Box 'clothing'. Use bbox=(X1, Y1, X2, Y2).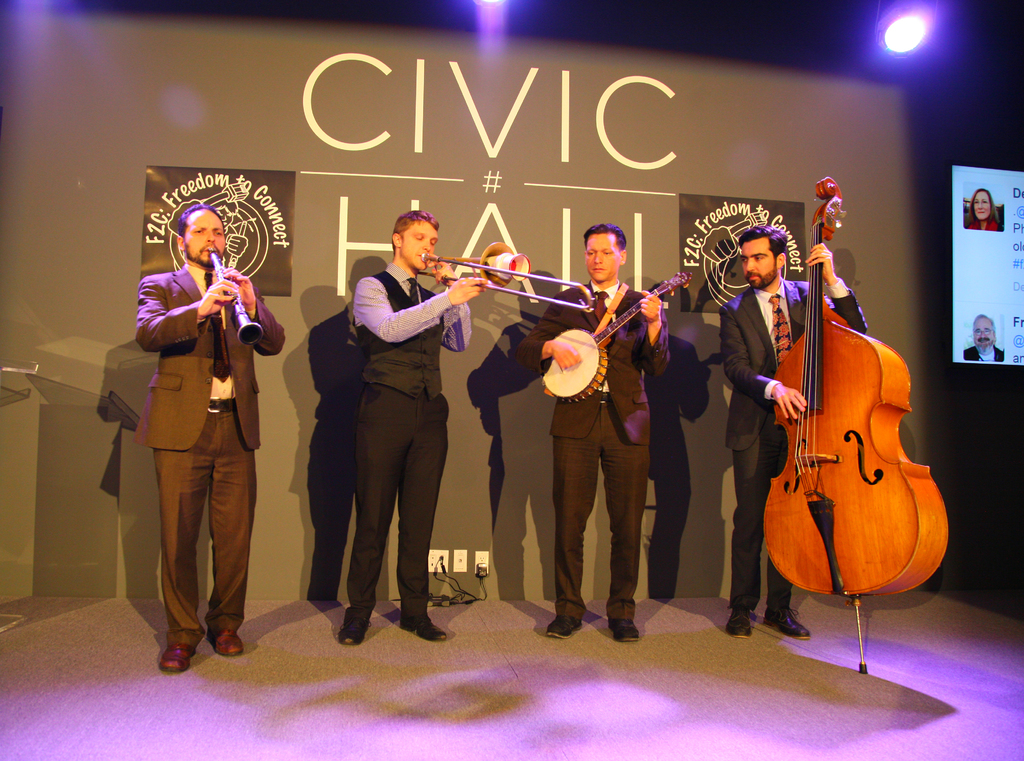
bbox=(968, 218, 1004, 232).
